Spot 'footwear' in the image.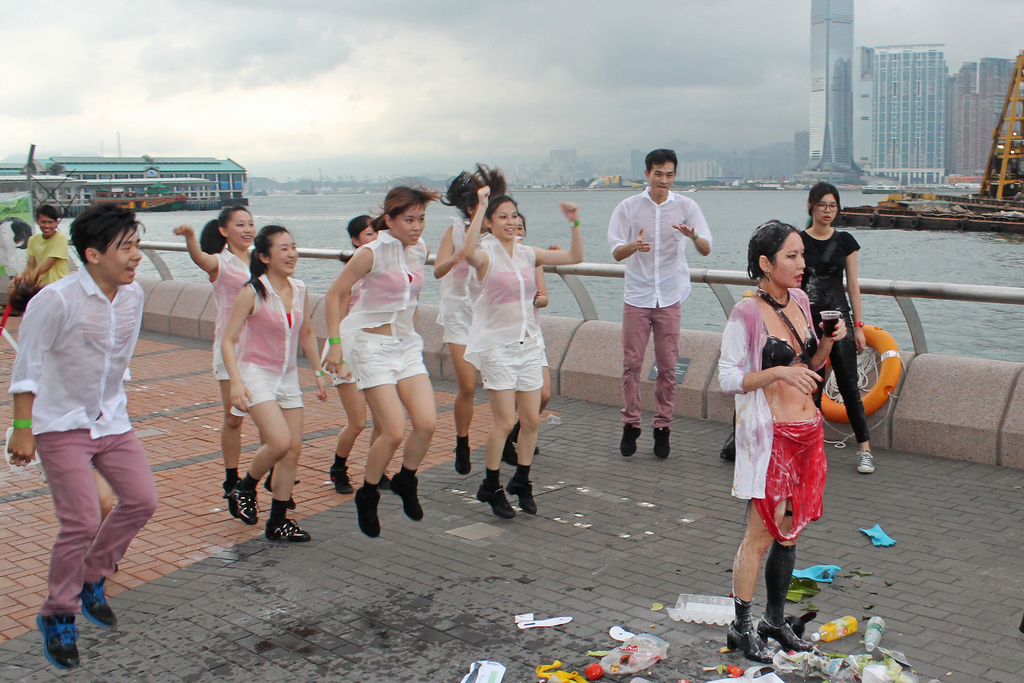
'footwear' found at <region>19, 595, 91, 663</region>.
